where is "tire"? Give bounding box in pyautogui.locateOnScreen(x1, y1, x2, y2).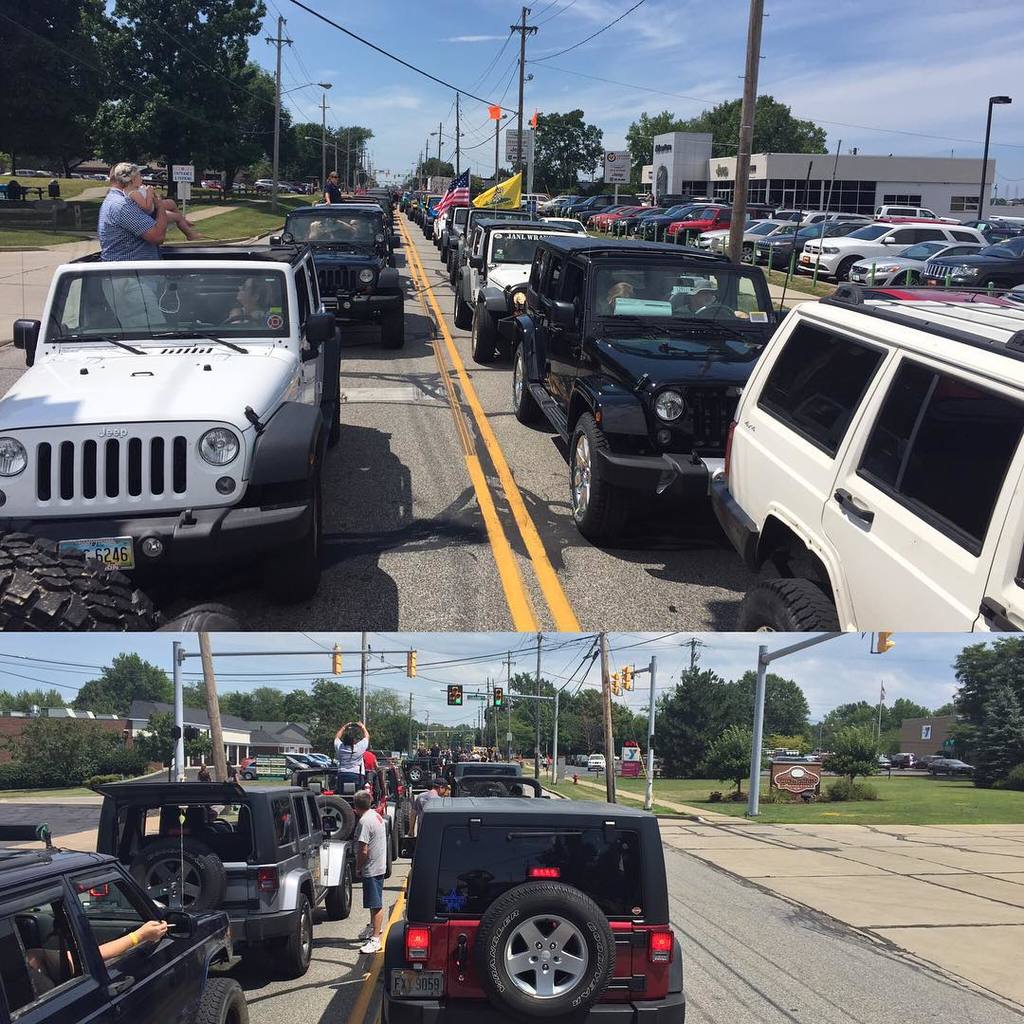
pyautogui.locateOnScreen(678, 229, 691, 248).
